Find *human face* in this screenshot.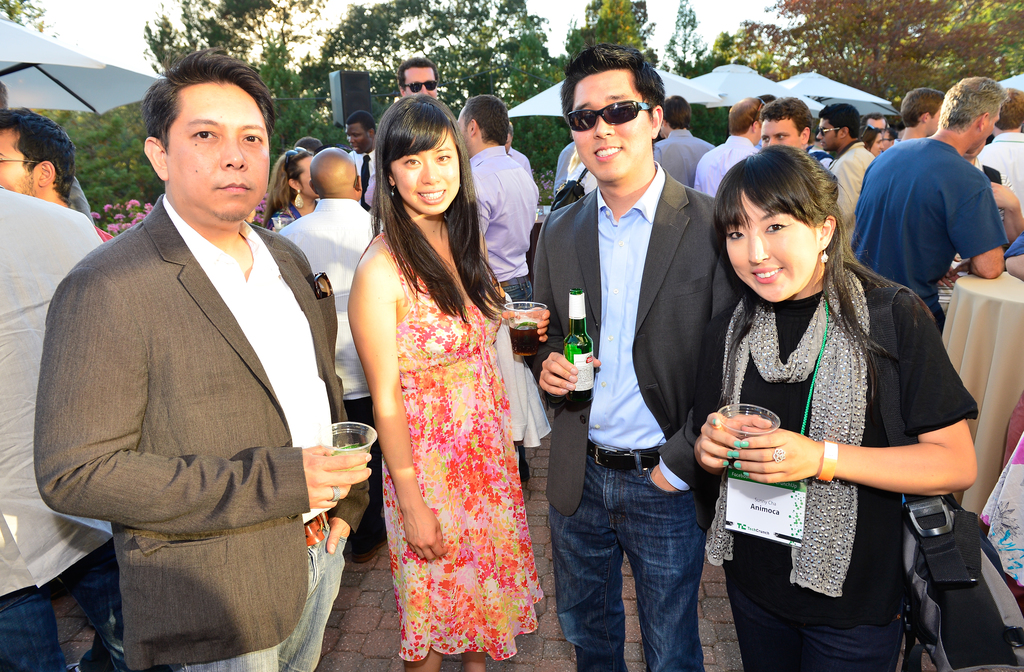
The bounding box for *human face* is (179,81,276,225).
